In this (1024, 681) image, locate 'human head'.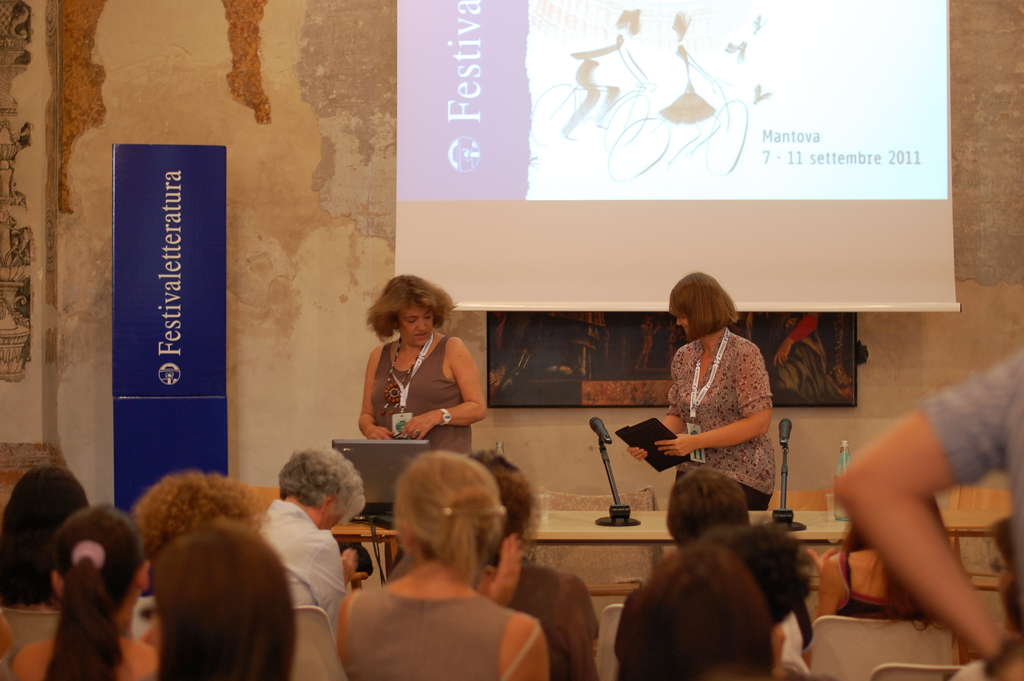
Bounding box: 664,466,753,545.
